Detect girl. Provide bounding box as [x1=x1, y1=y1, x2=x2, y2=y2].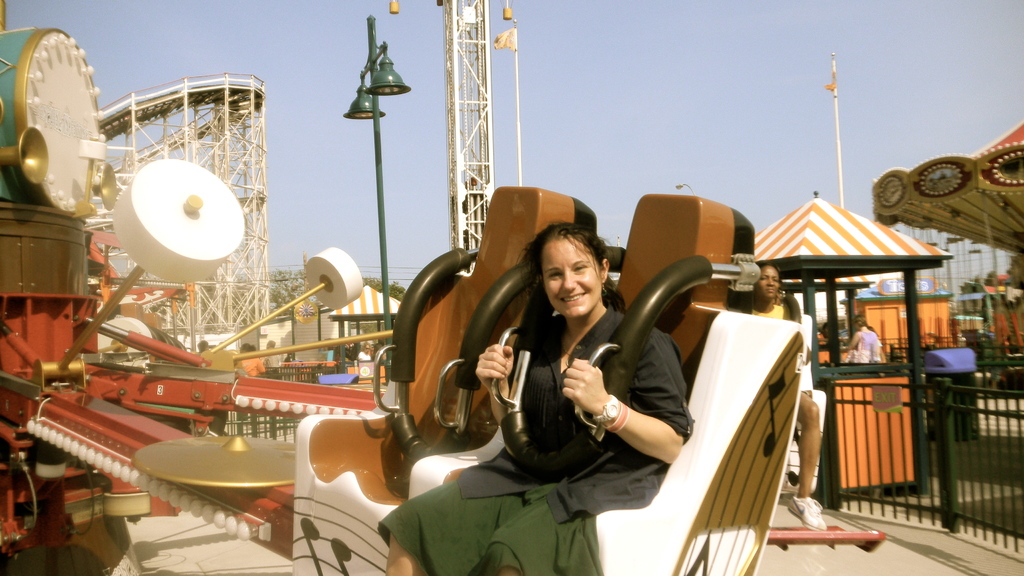
[x1=748, y1=260, x2=829, y2=533].
